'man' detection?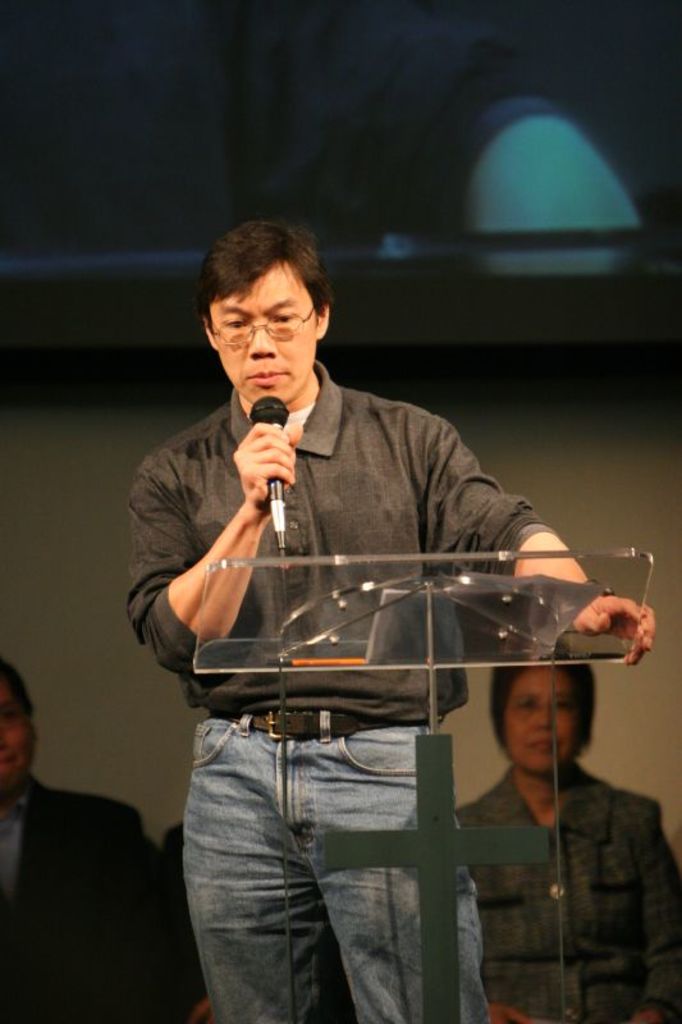
(left=0, top=657, right=171, bottom=1019)
